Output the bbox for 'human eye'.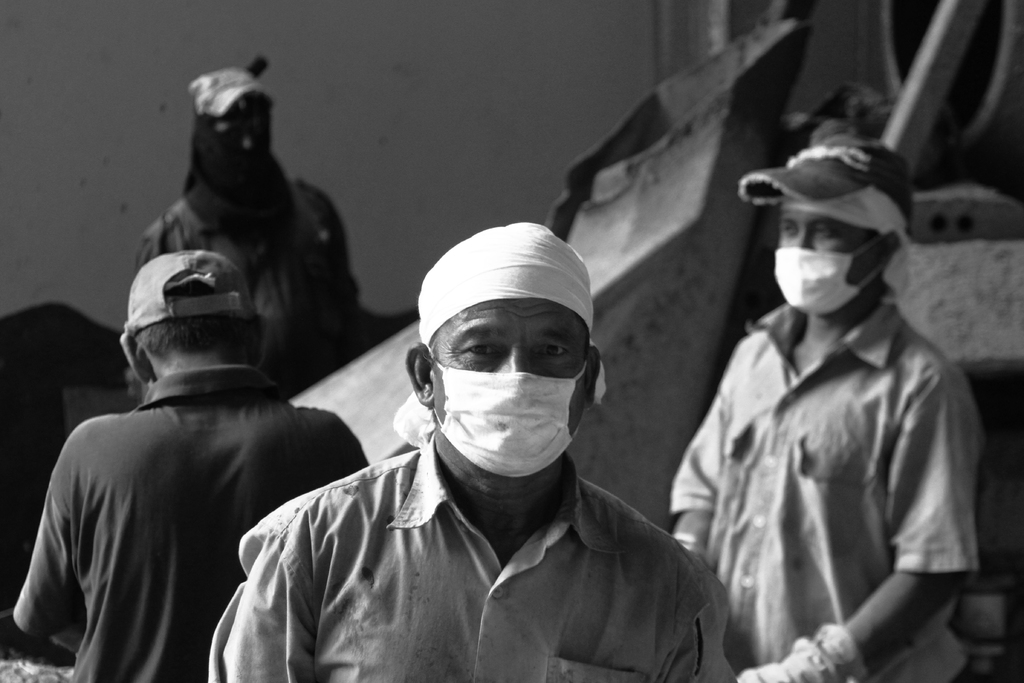
<region>782, 218, 796, 233</region>.
